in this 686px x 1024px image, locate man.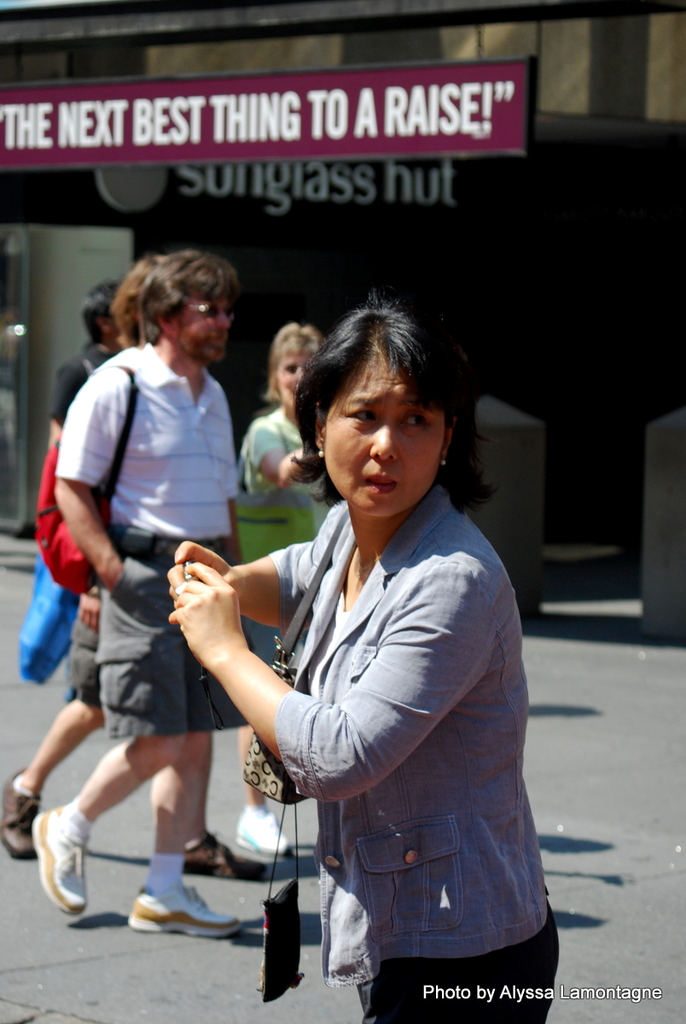
Bounding box: locate(14, 254, 259, 943).
